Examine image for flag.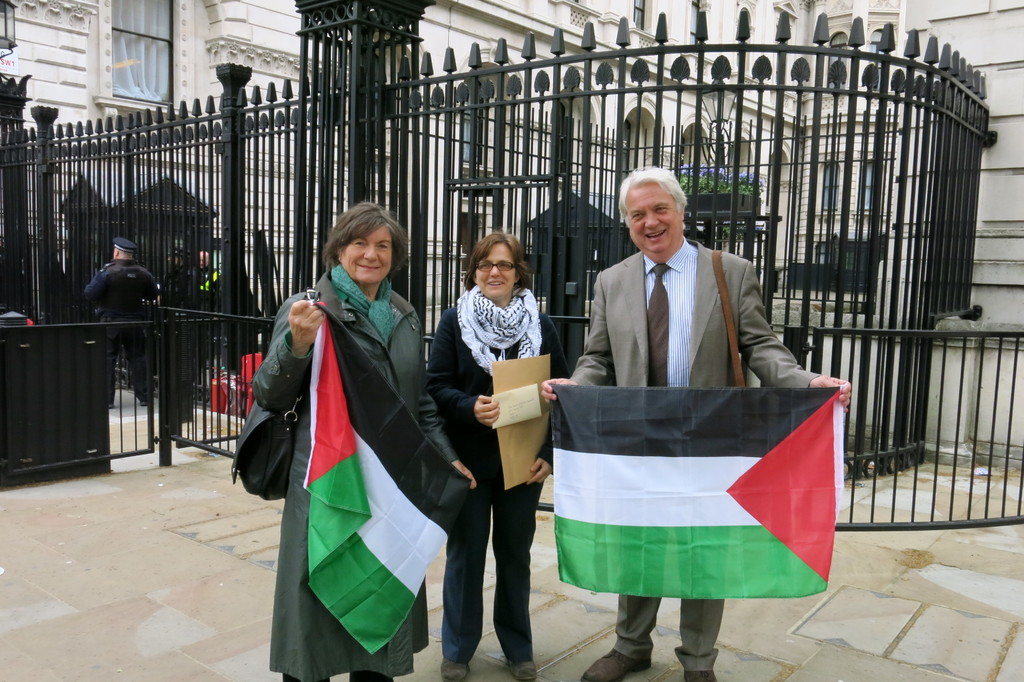
Examination result: 300,289,447,658.
